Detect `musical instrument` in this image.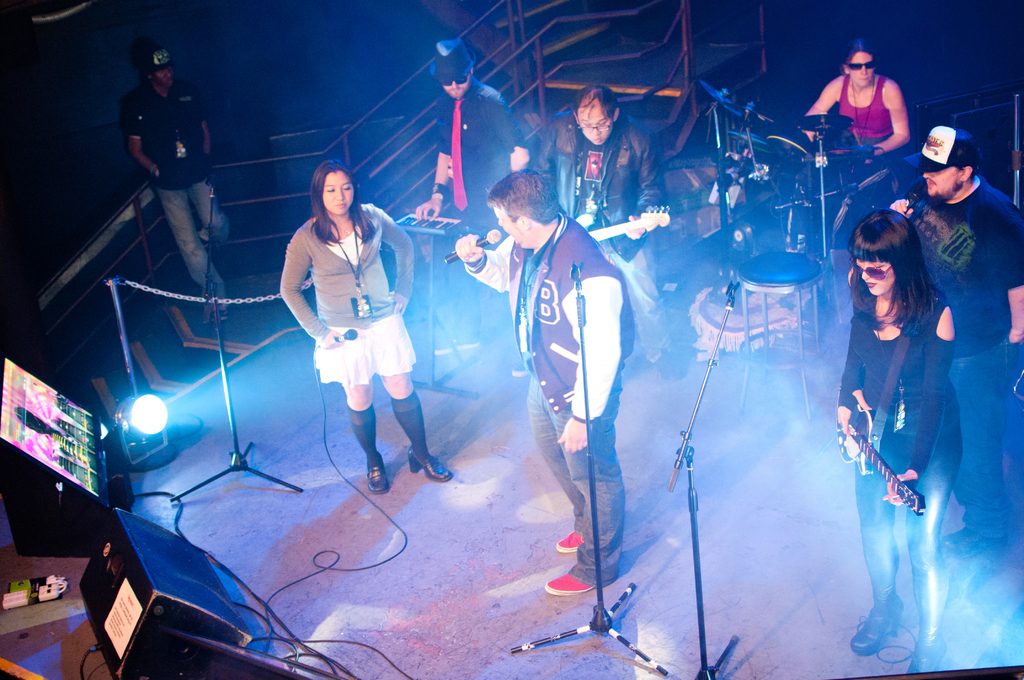
Detection: l=389, t=205, r=495, b=244.
